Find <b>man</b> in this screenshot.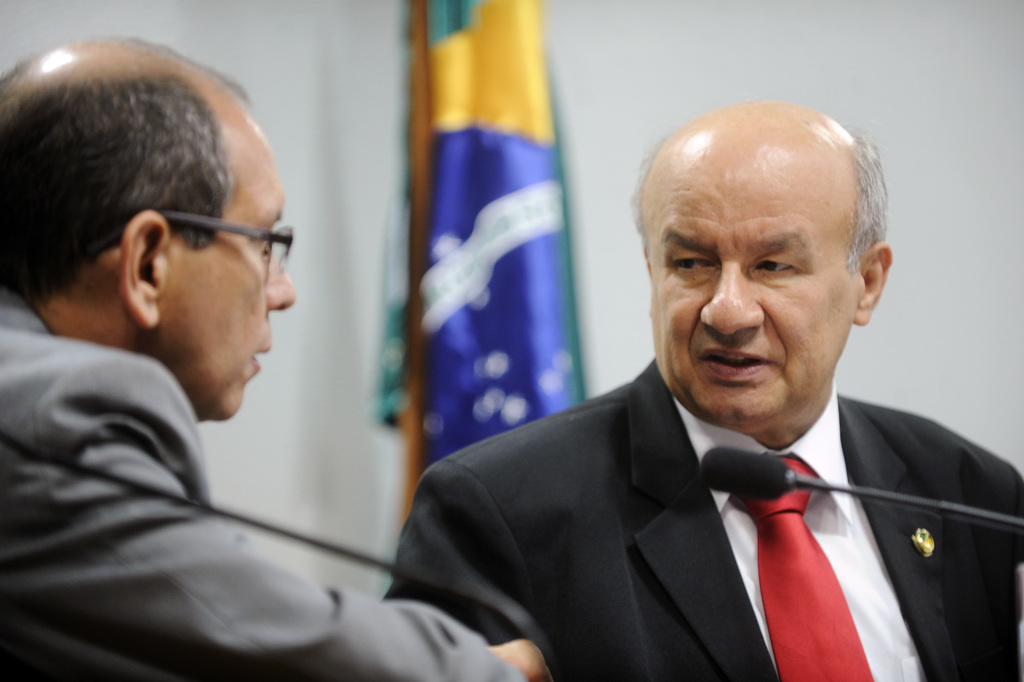
The bounding box for <b>man</b> is [x1=392, y1=111, x2=1023, y2=665].
